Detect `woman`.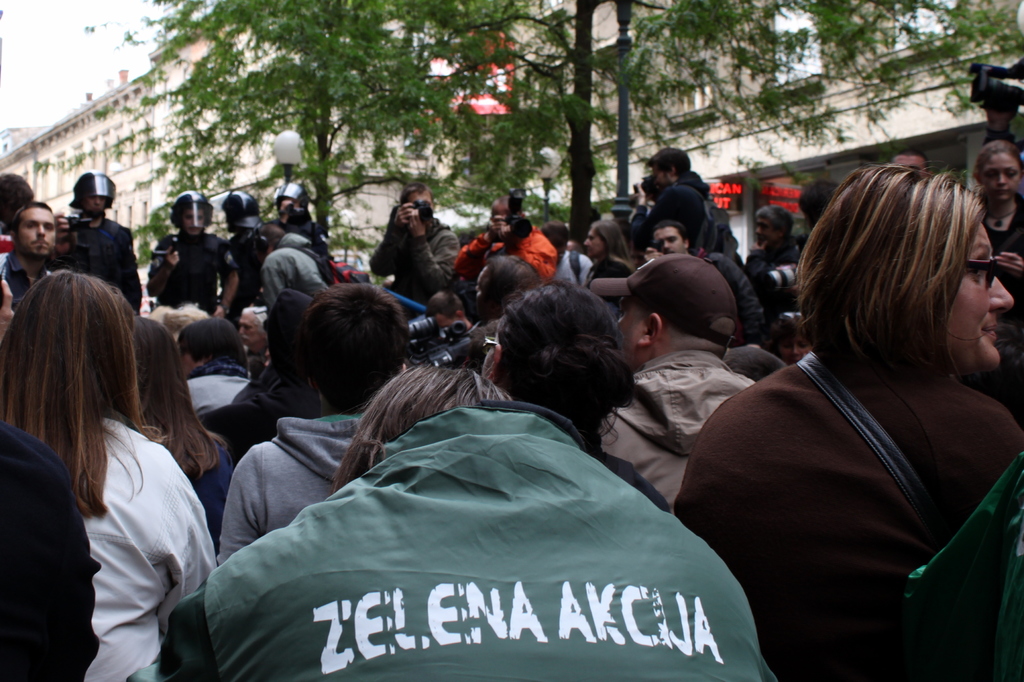
Detected at box=[3, 240, 230, 675].
